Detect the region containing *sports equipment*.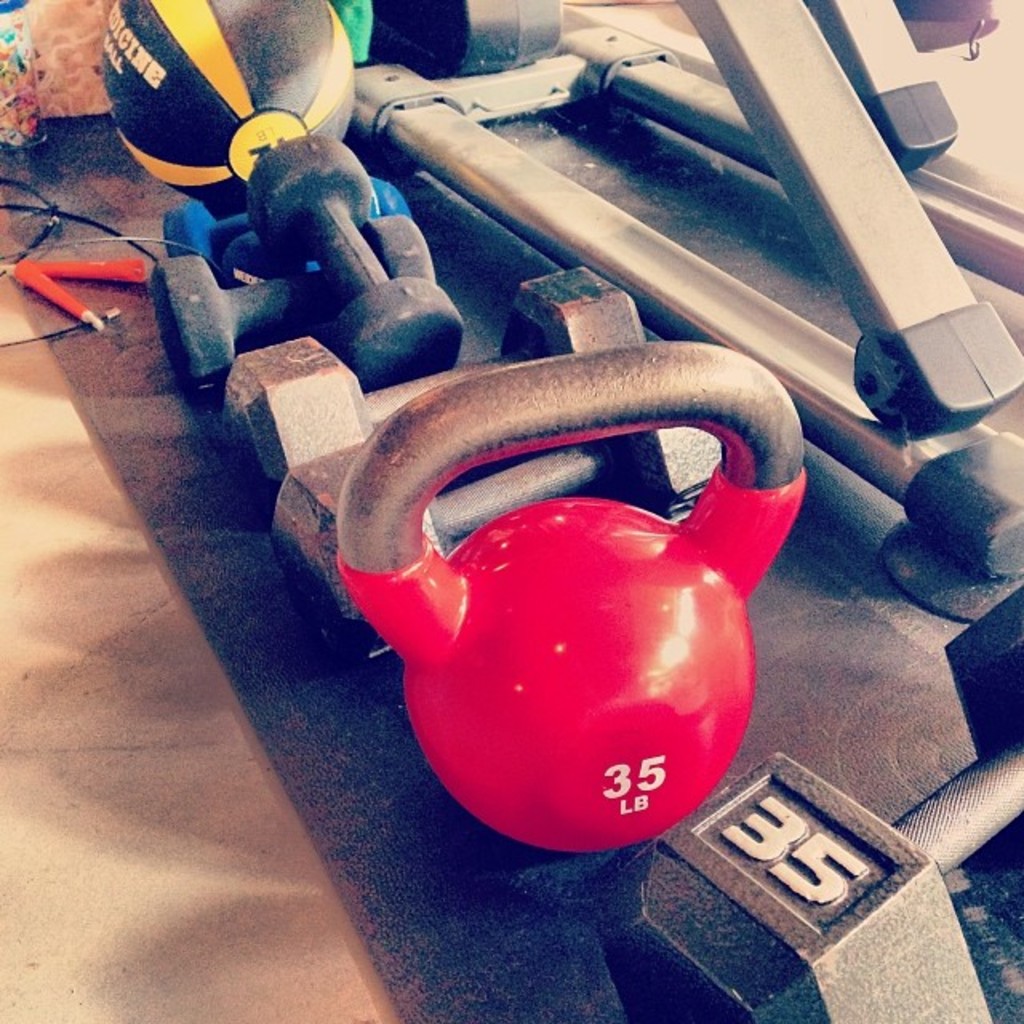
(left=162, top=170, right=413, bottom=283).
